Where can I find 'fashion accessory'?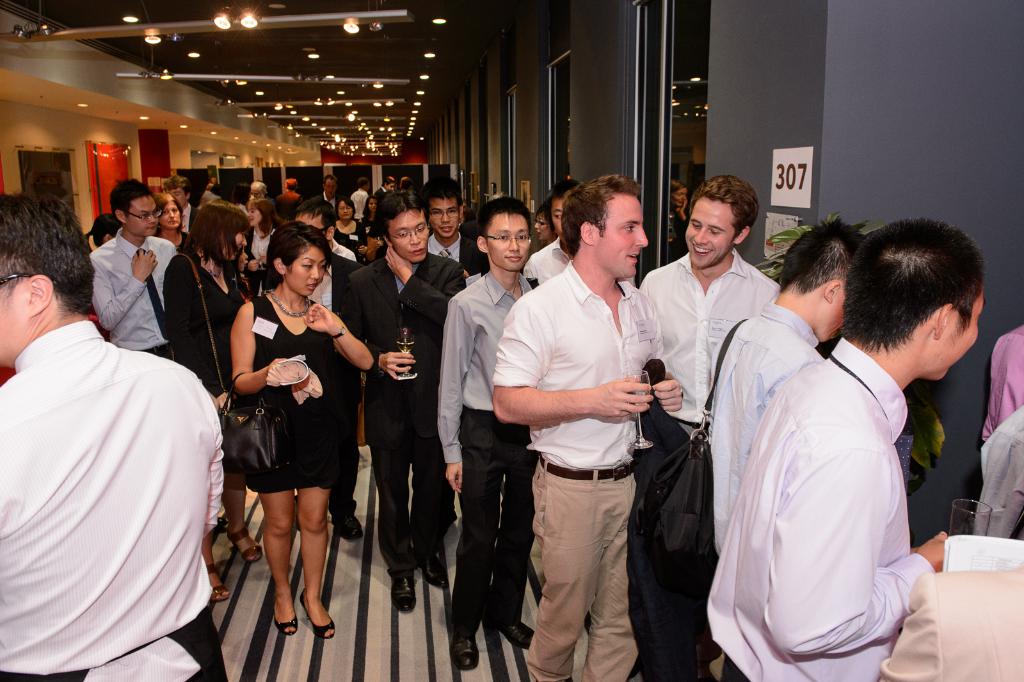
You can find it at bbox=(211, 558, 230, 608).
